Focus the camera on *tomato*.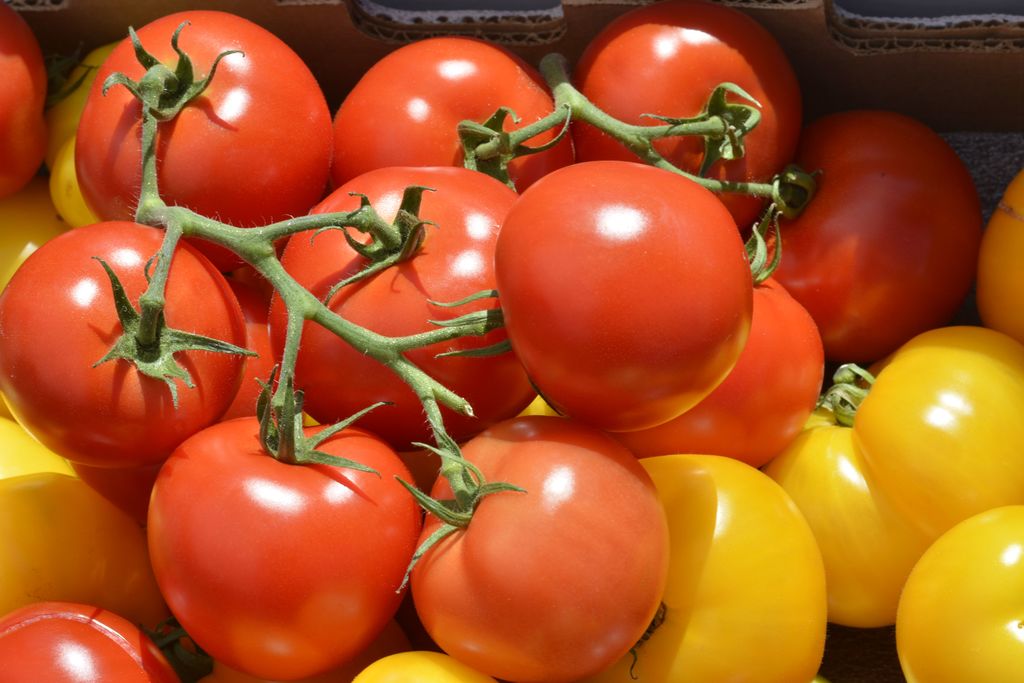
Focus region: crop(0, 406, 178, 634).
